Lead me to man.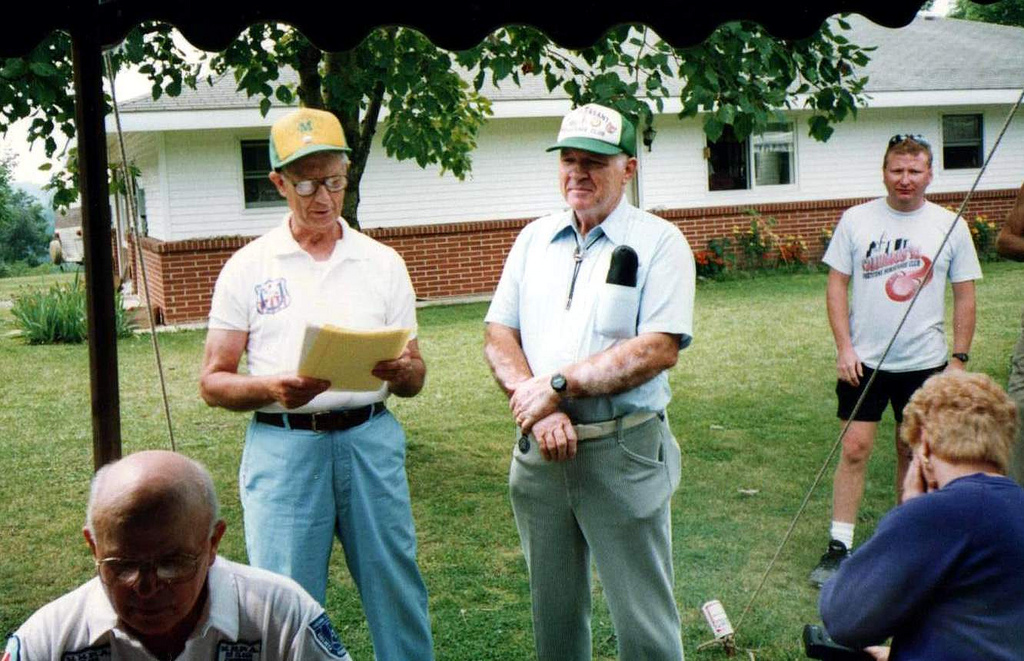
Lead to <bbox>795, 131, 988, 588</bbox>.
